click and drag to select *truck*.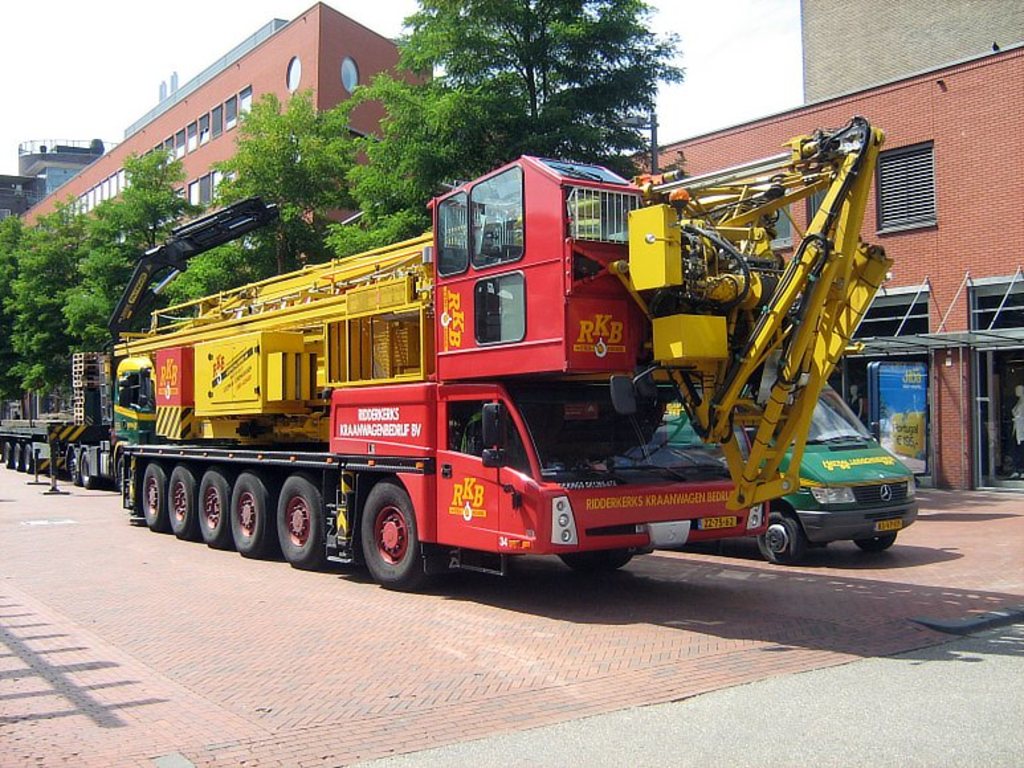
Selection: [x1=97, y1=134, x2=919, y2=604].
